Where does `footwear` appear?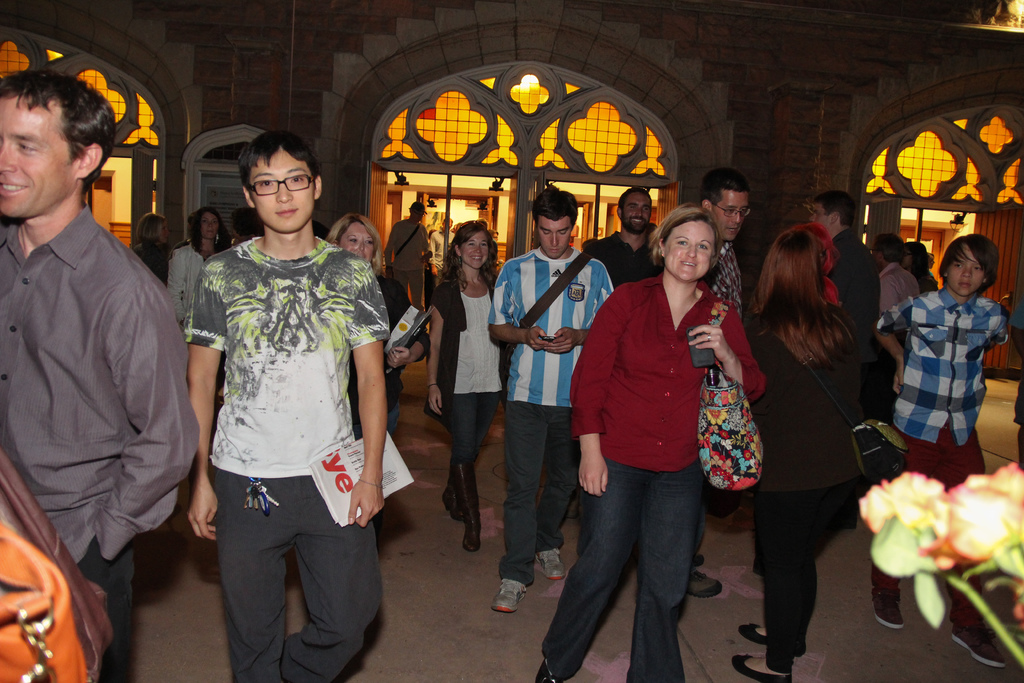
Appears at crop(494, 580, 525, 611).
